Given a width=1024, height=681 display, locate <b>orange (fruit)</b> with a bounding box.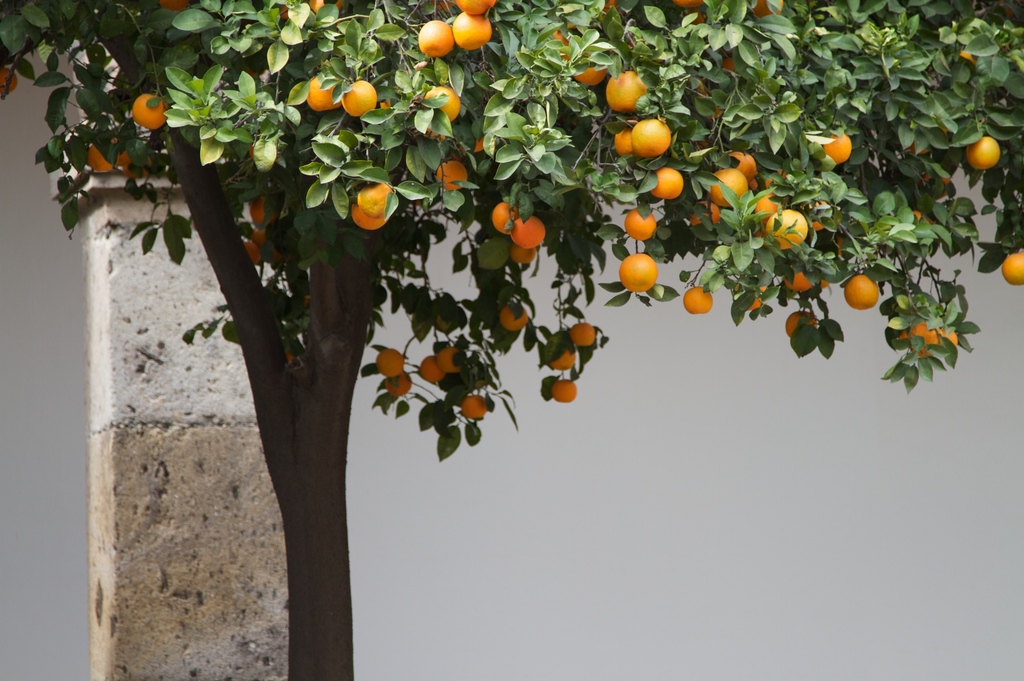
Located: 710, 169, 749, 204.
